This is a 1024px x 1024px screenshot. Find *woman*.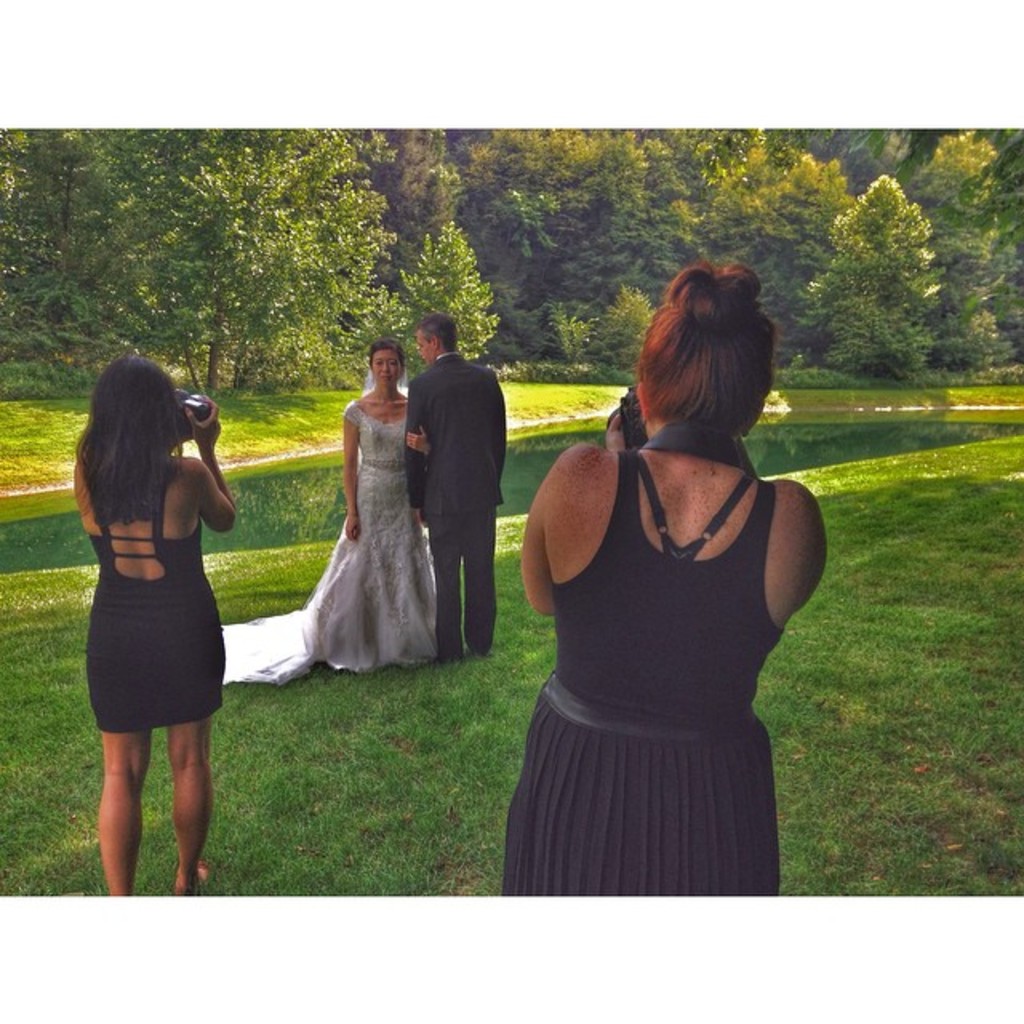
Bounding box: 67/349/242/896.
